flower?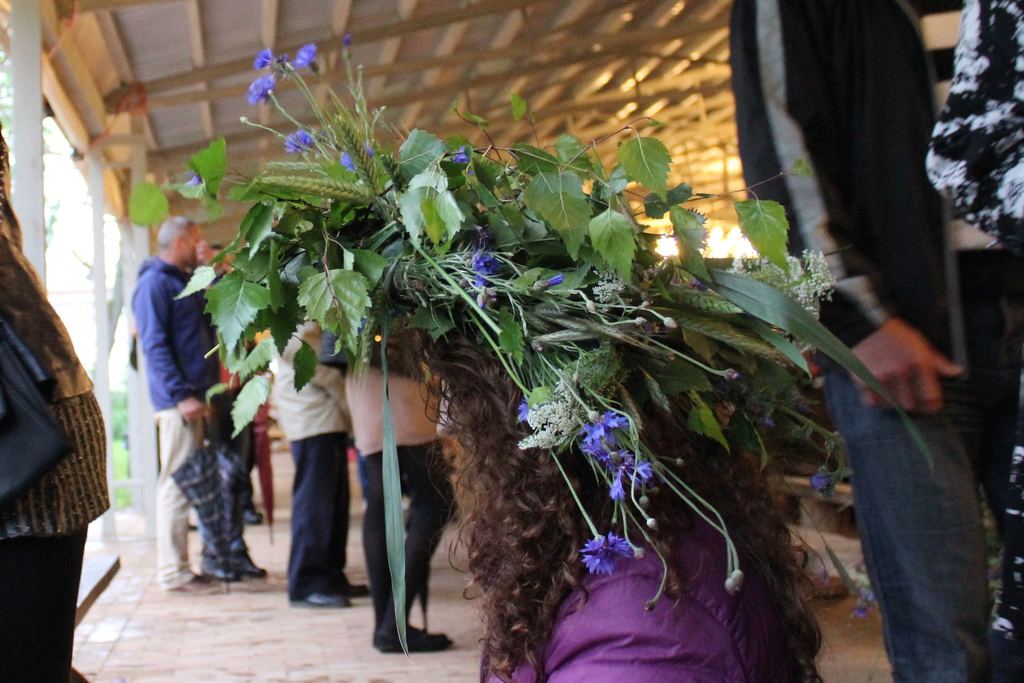
{"x1": 609, "y1": 447, "x2": 652, "y2": 499}
